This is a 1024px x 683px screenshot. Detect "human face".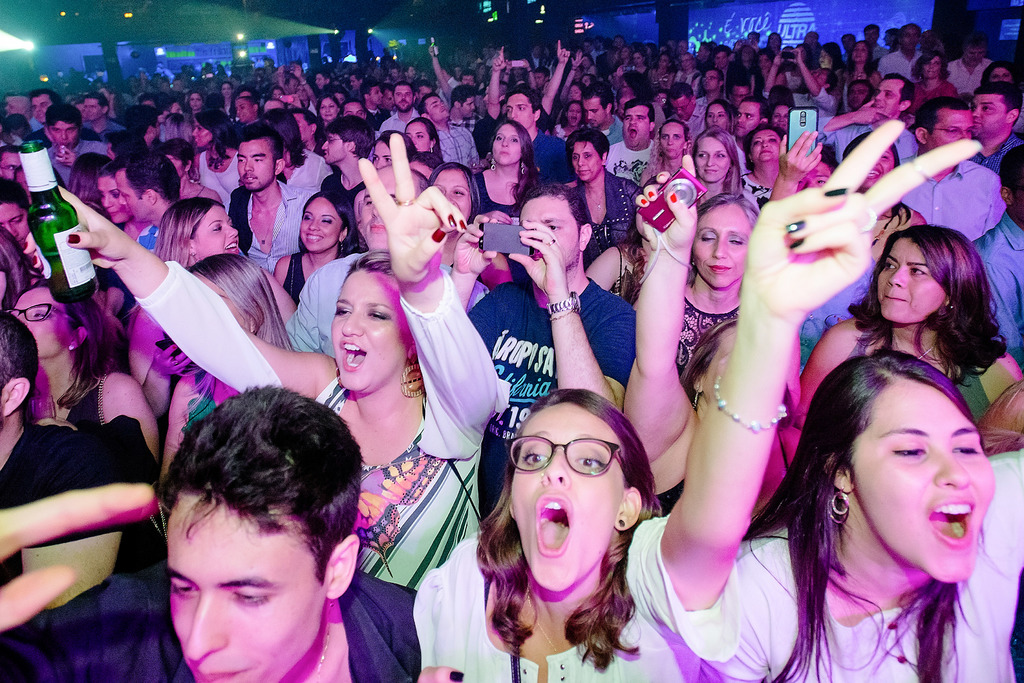
(99,176,131,225).
